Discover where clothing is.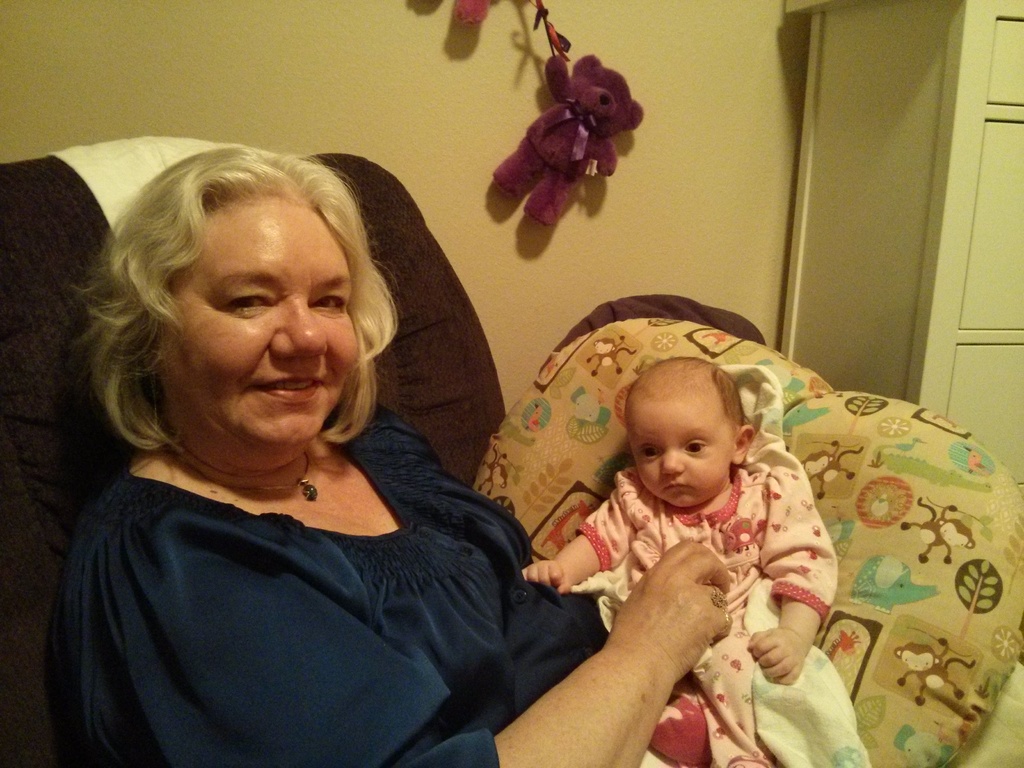
Discovered at box=[34, 364, 584, 762].
